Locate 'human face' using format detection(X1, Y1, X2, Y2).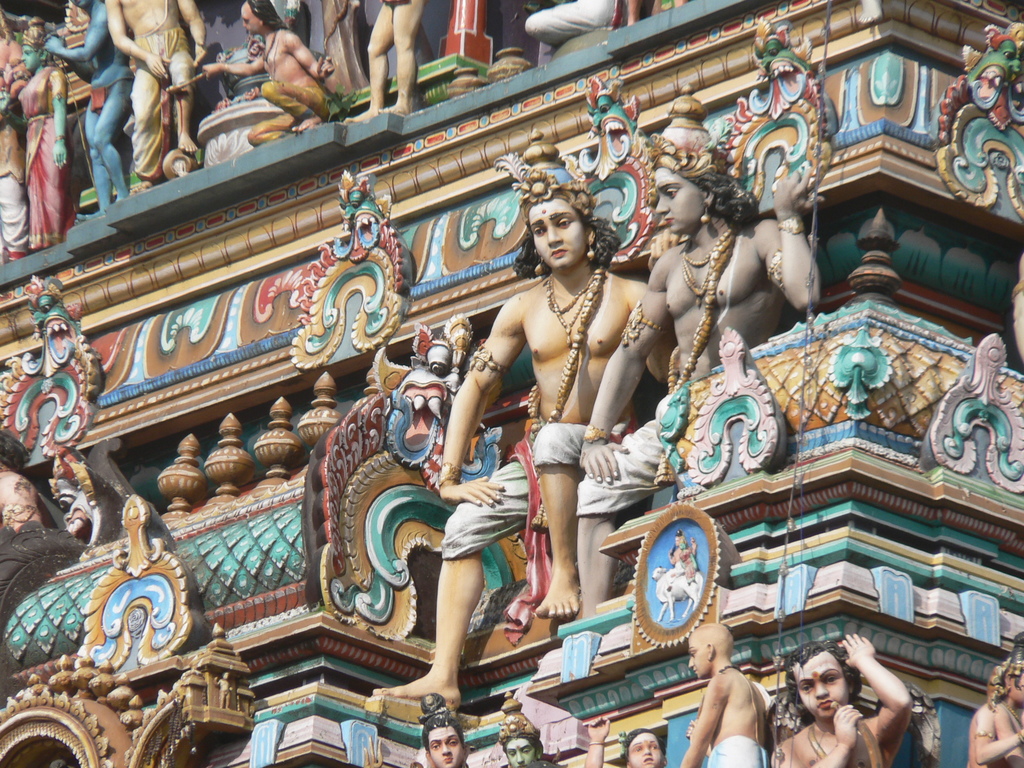
detection(628, 733, 663, 767).
